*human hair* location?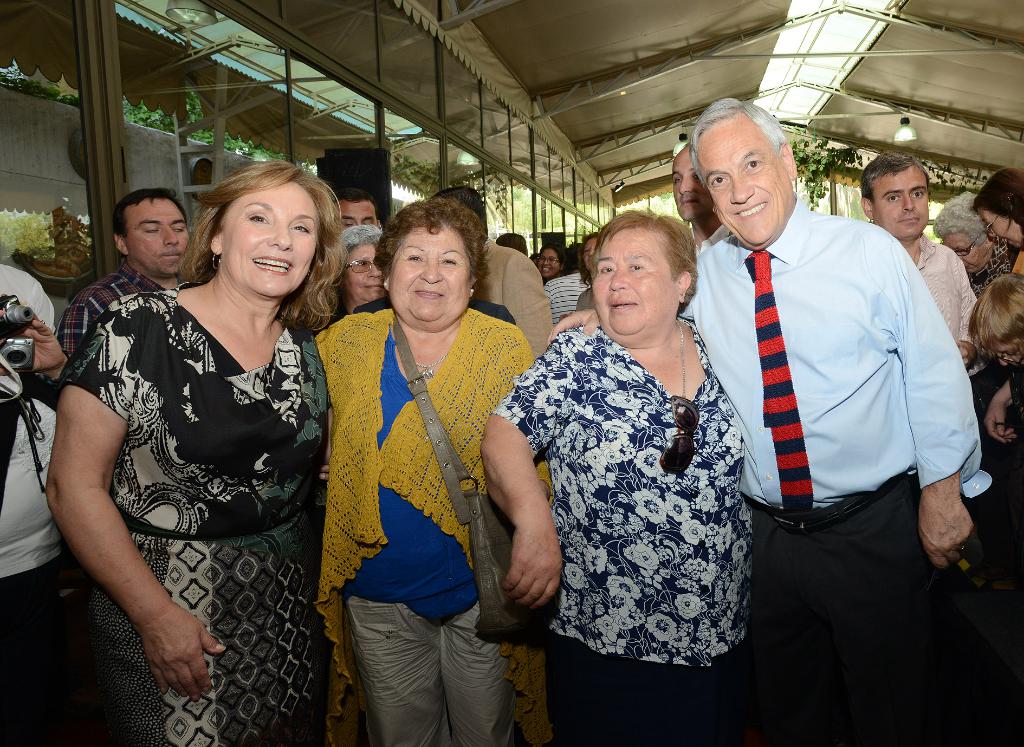
locate(187, 161, 335, 328)
